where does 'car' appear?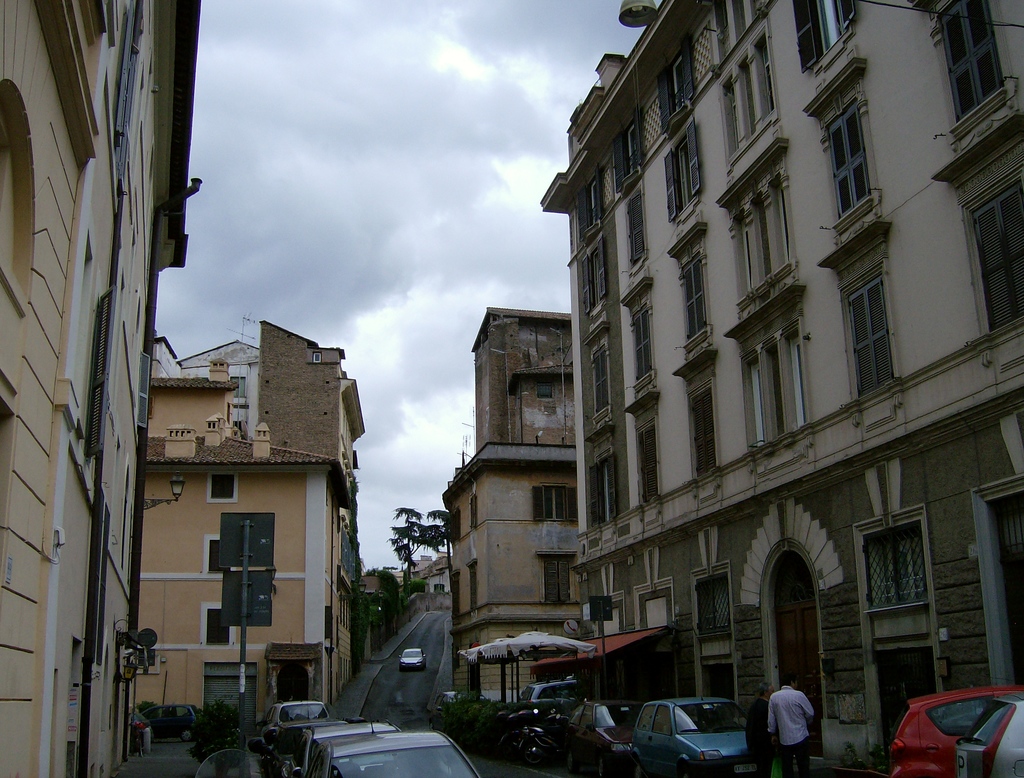
Appears at (left=140, top=704, right=204, bottom=744).
